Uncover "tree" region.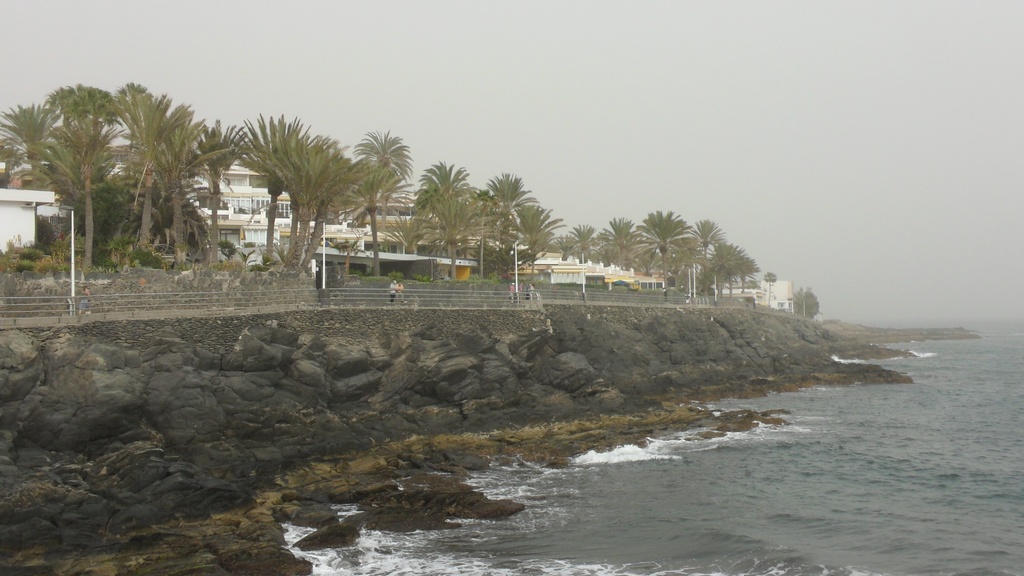
Uncovered: 710:243:763:291.
